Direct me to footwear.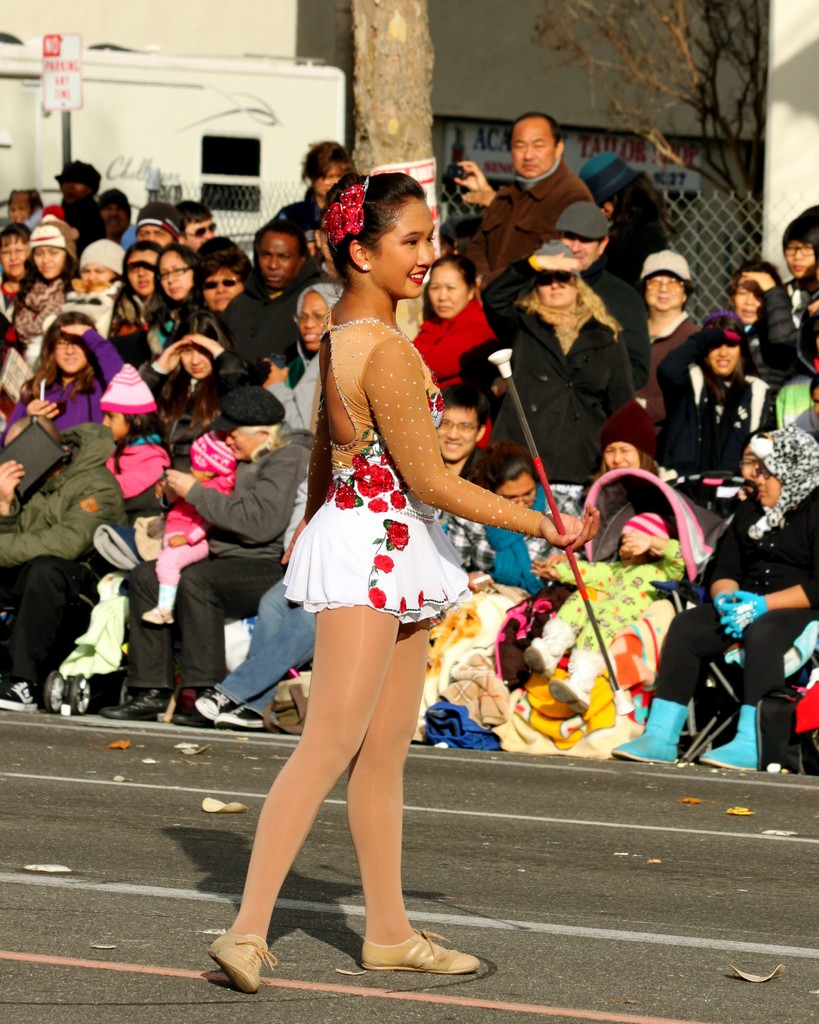
Direction: x1=0, y1=679, x2=39, y2=705.
